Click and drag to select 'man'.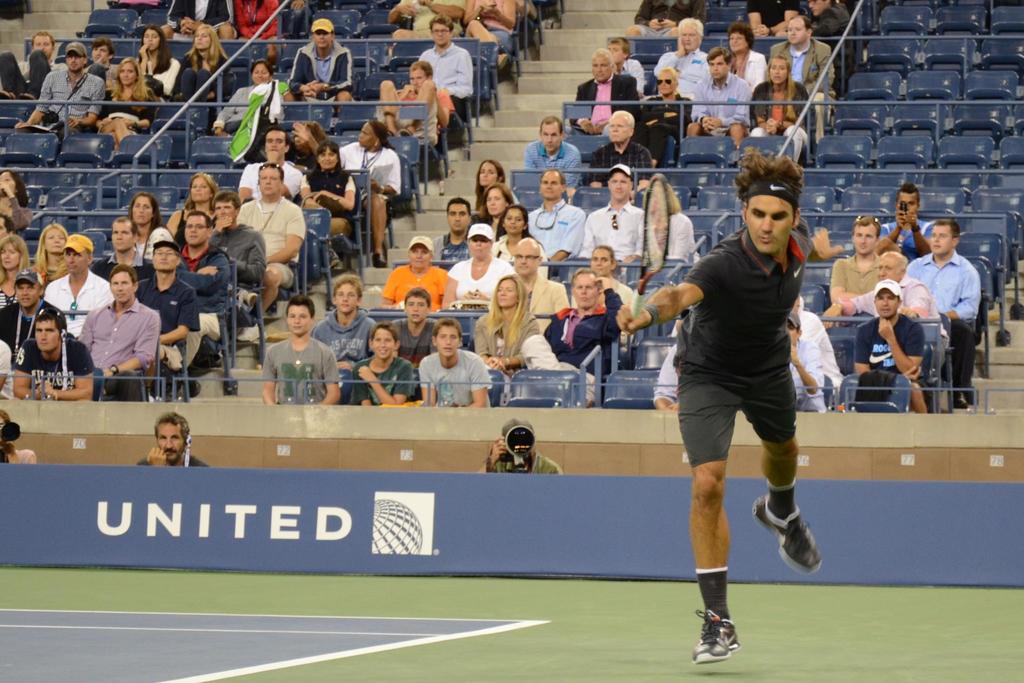
Selection: box=[583, 110, 652, 190].
